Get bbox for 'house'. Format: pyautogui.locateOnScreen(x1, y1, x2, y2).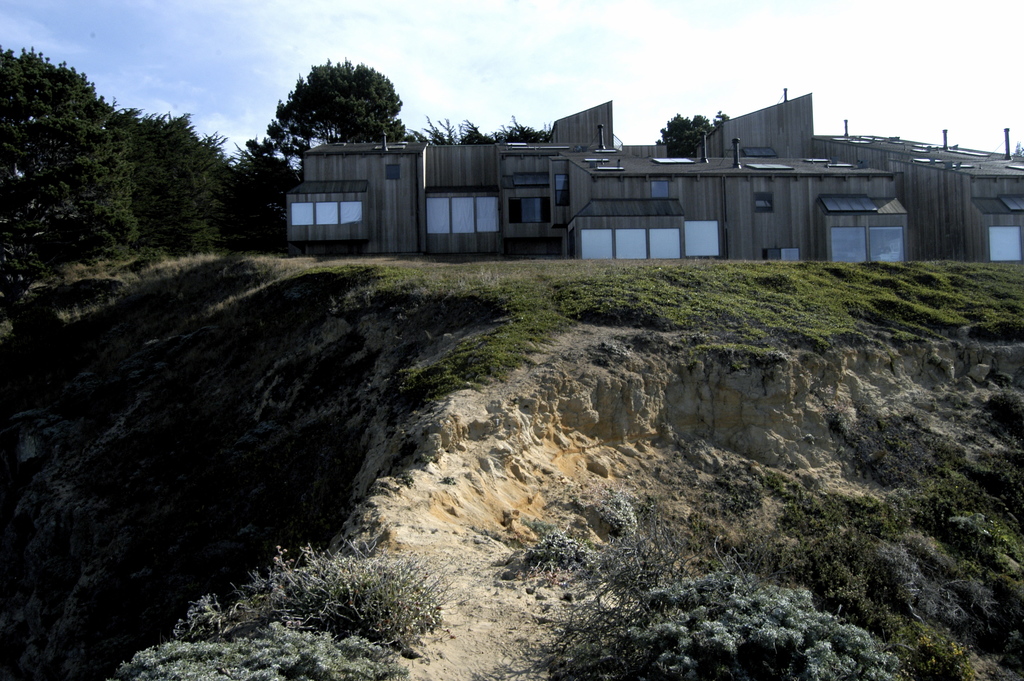
pyautogui.locateOnScreen(268, 90, 1023, 272).
